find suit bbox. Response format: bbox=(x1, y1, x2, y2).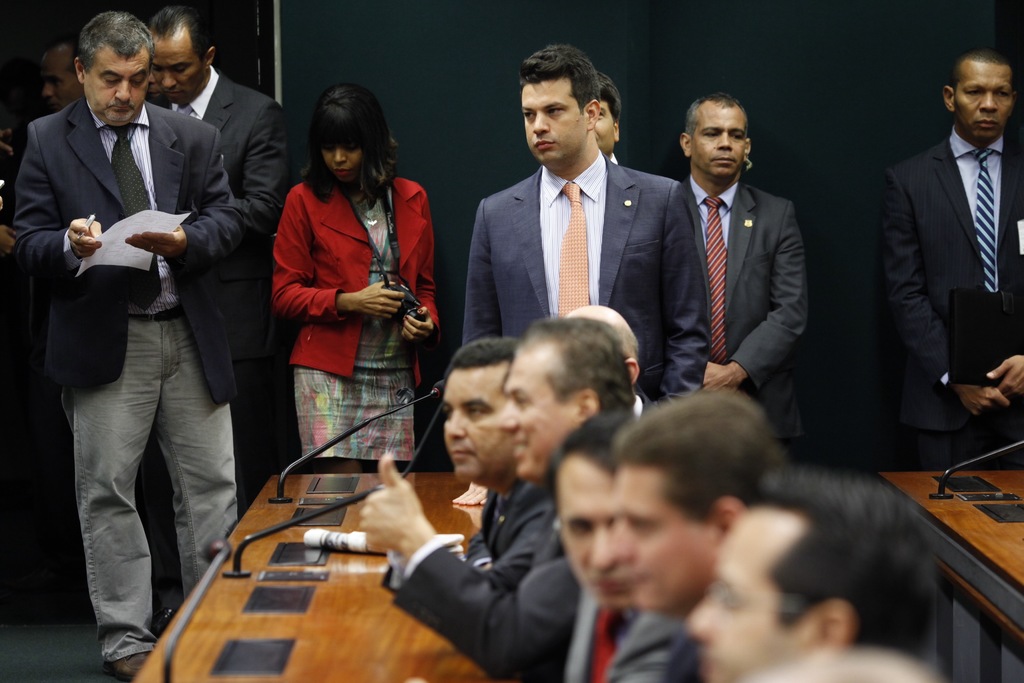
bbox=(147, 65, 289, 612).
